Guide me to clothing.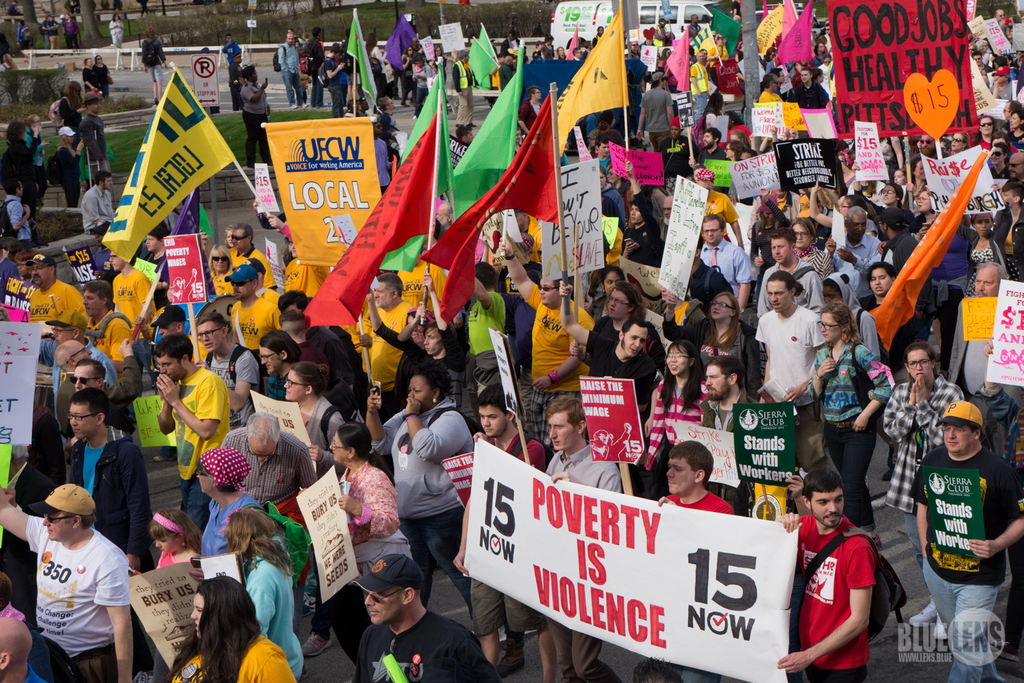
Guidance: bbox=(470, 290, 508, 400).
